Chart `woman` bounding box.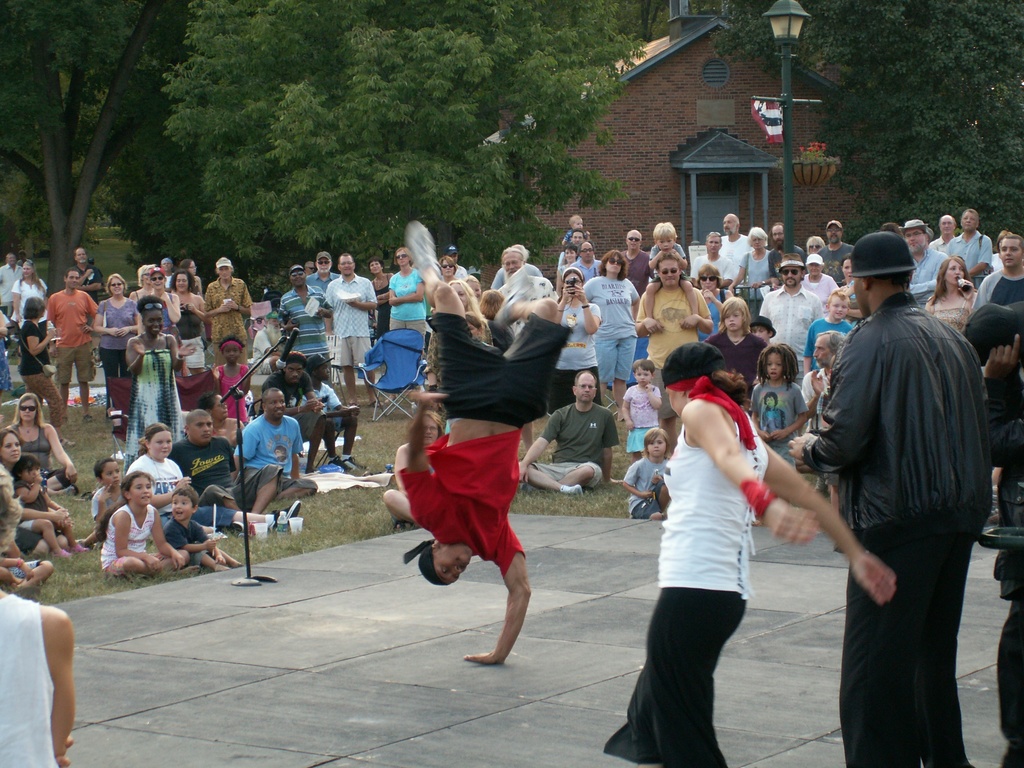
Charted: bbox=(690, 262, 737, 340).
